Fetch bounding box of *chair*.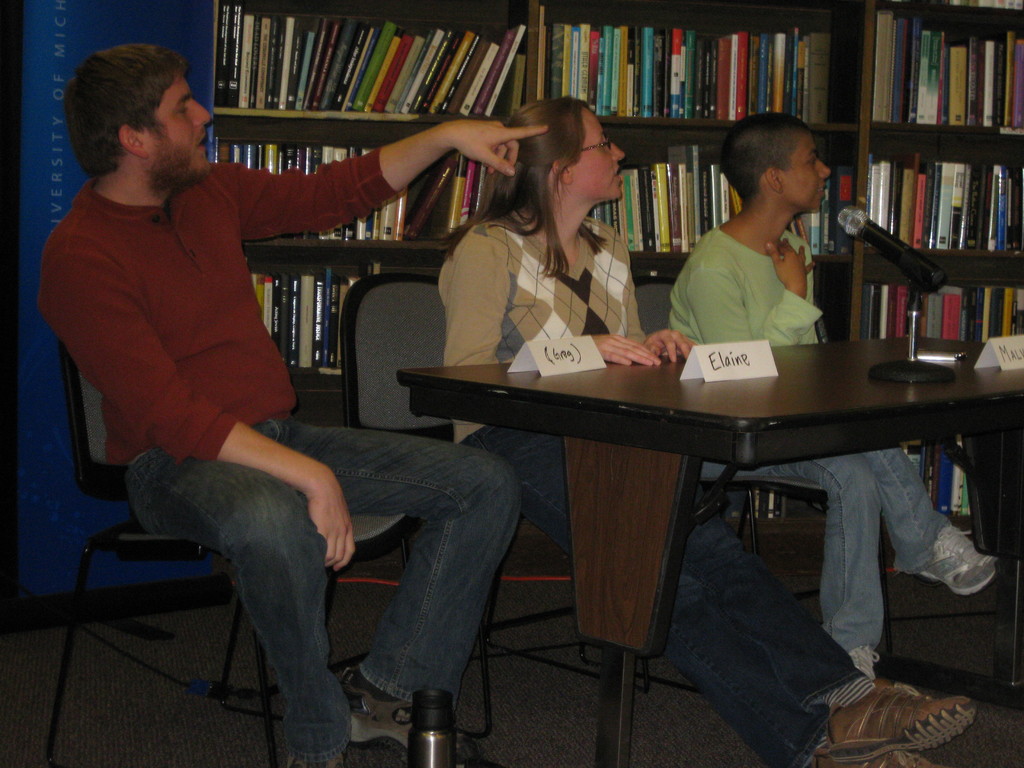
Bbox: left=338, top=262, right=486, bottom=728.
